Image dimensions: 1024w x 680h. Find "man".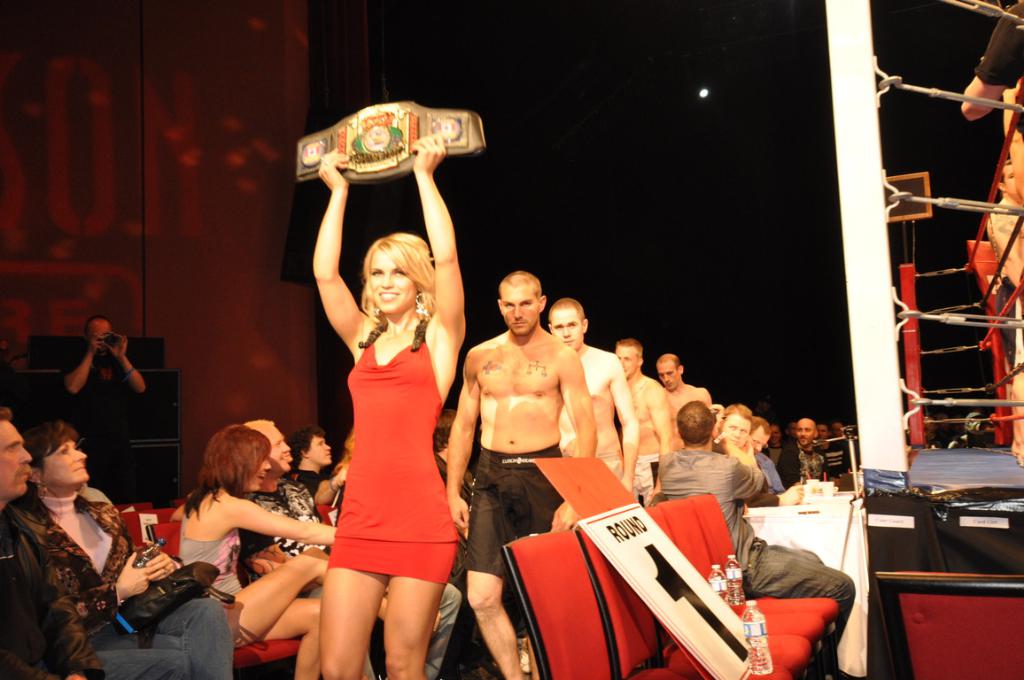
[x1=548, y1=299, x2=639, y2=495].
